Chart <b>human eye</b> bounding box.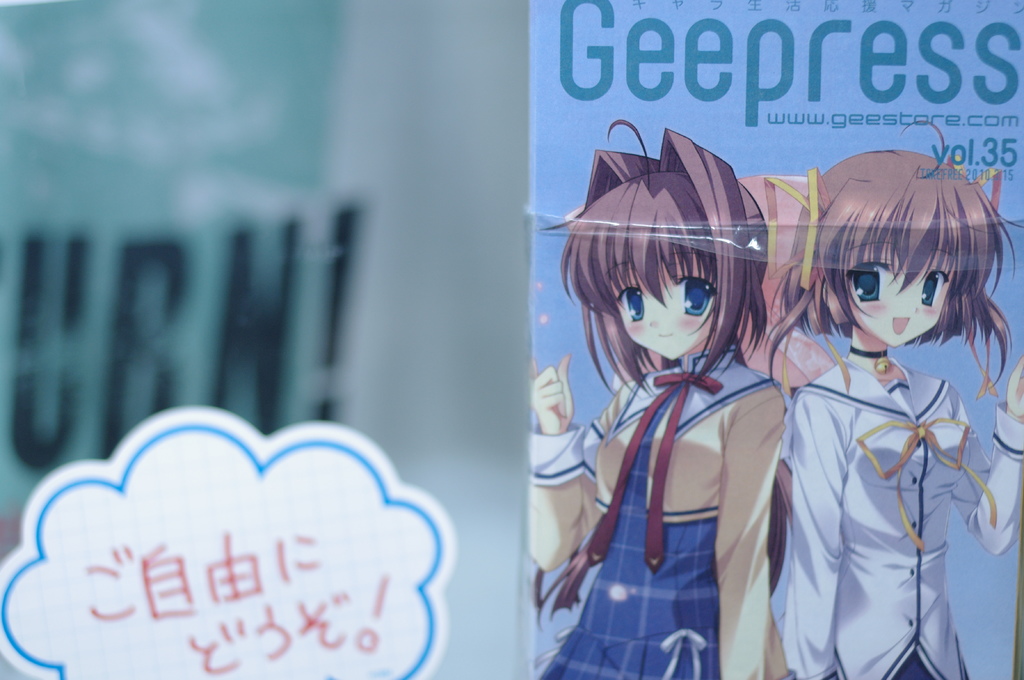
Charted: [left=620, top=289, right=645, bottom=324].
